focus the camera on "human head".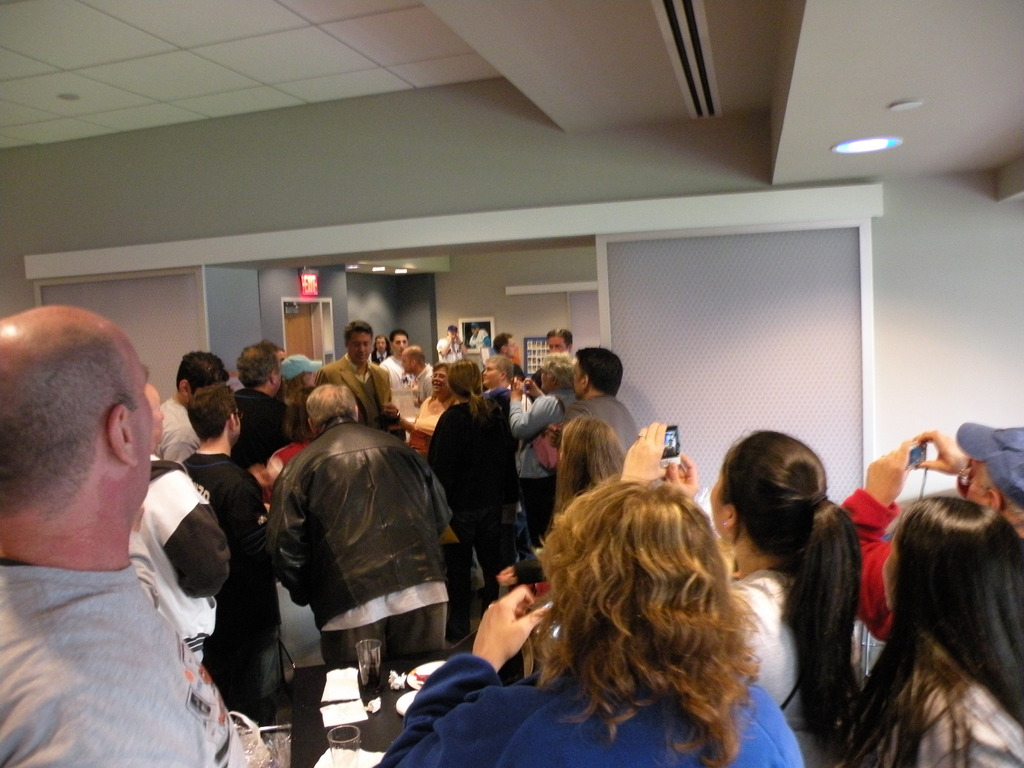
Focus region: [left=173, top=351, right=230, bottom=410].
